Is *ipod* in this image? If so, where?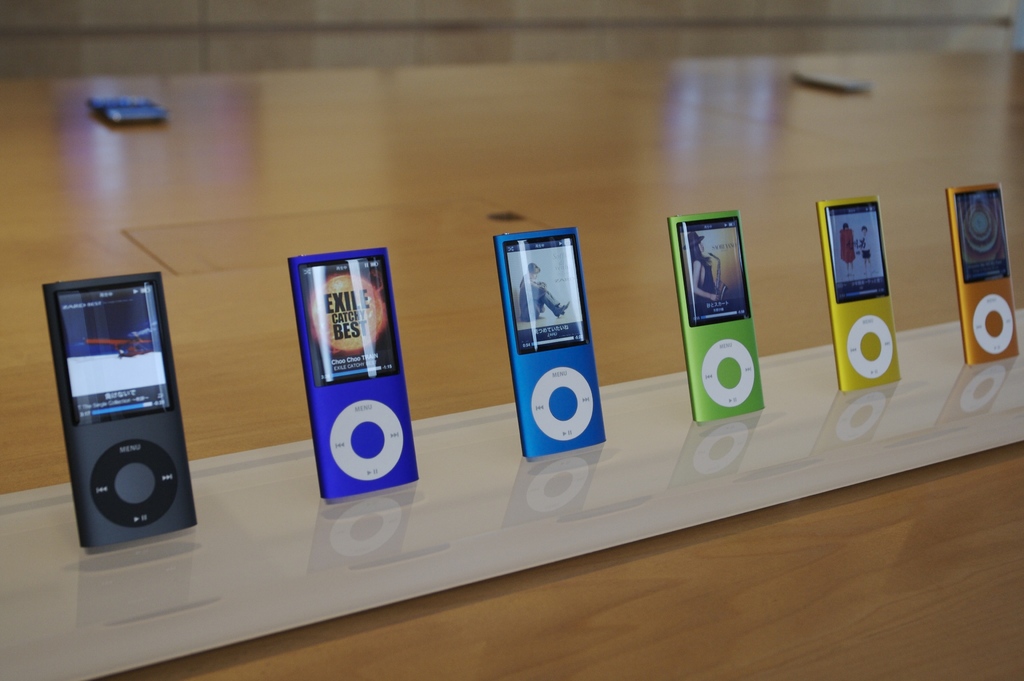
Yes, at 283:245:419:498.
